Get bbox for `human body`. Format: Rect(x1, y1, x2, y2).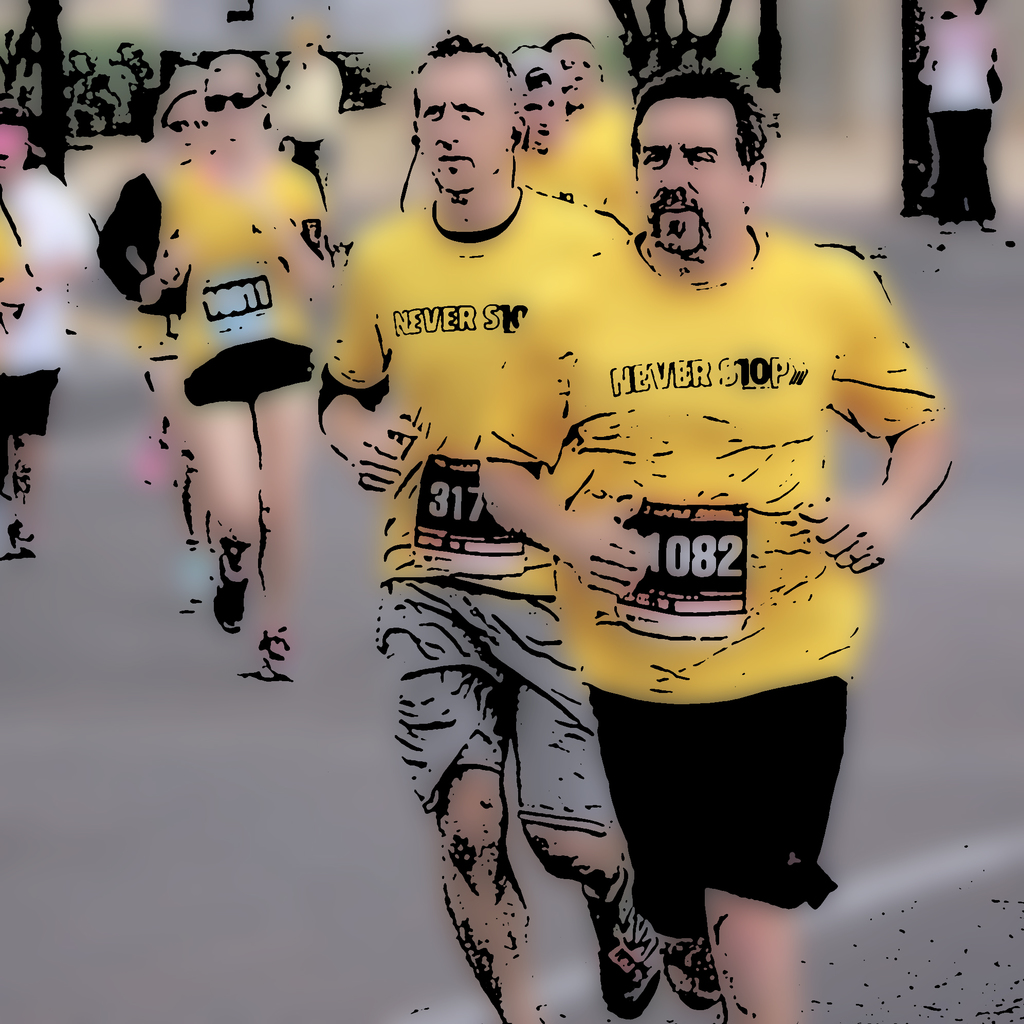
Rect(920, 1, 999, 225).
